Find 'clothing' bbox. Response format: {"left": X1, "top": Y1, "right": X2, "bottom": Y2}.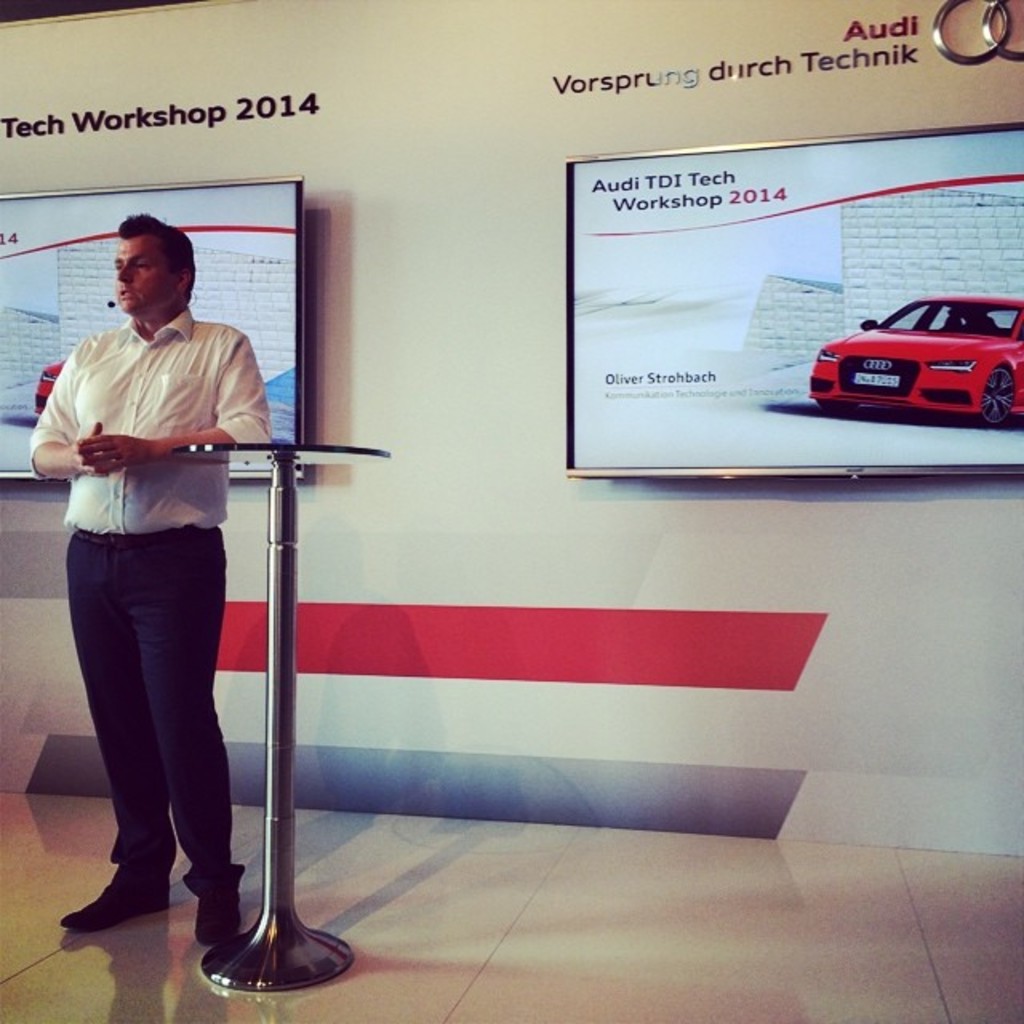
{"left": 18, "top": 291, "right": 278, "bottom": 922}.
